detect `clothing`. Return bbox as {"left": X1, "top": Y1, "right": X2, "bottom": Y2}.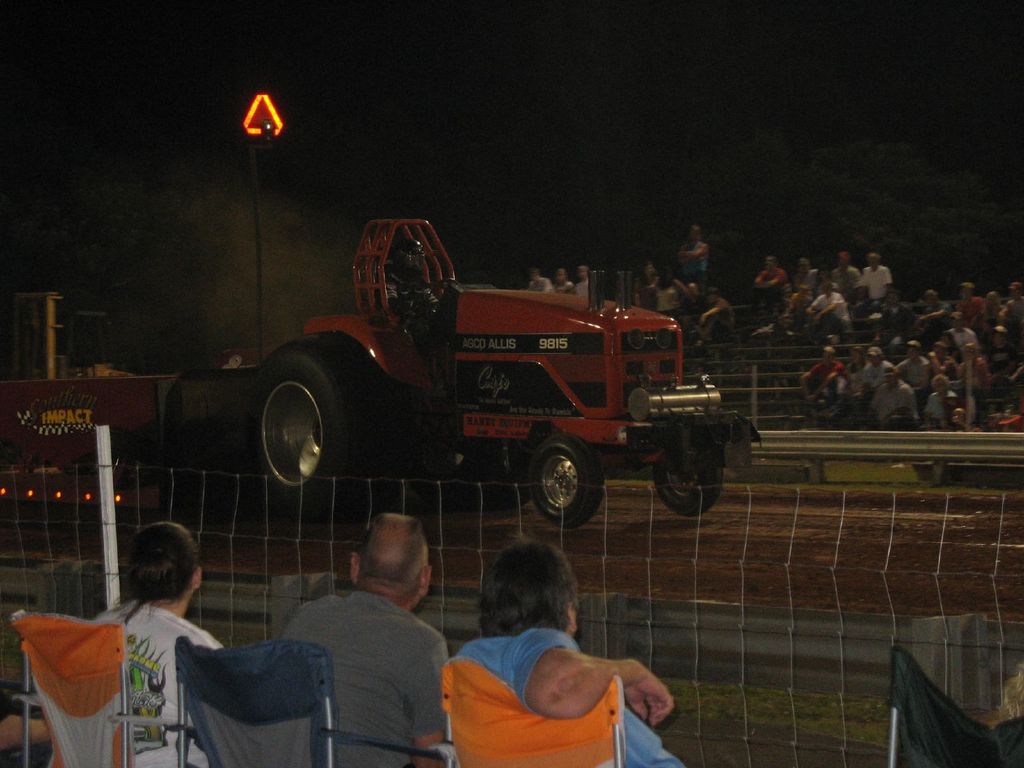
{"left": 431, "top": 616, "right": 663, "bottom": 756}.
